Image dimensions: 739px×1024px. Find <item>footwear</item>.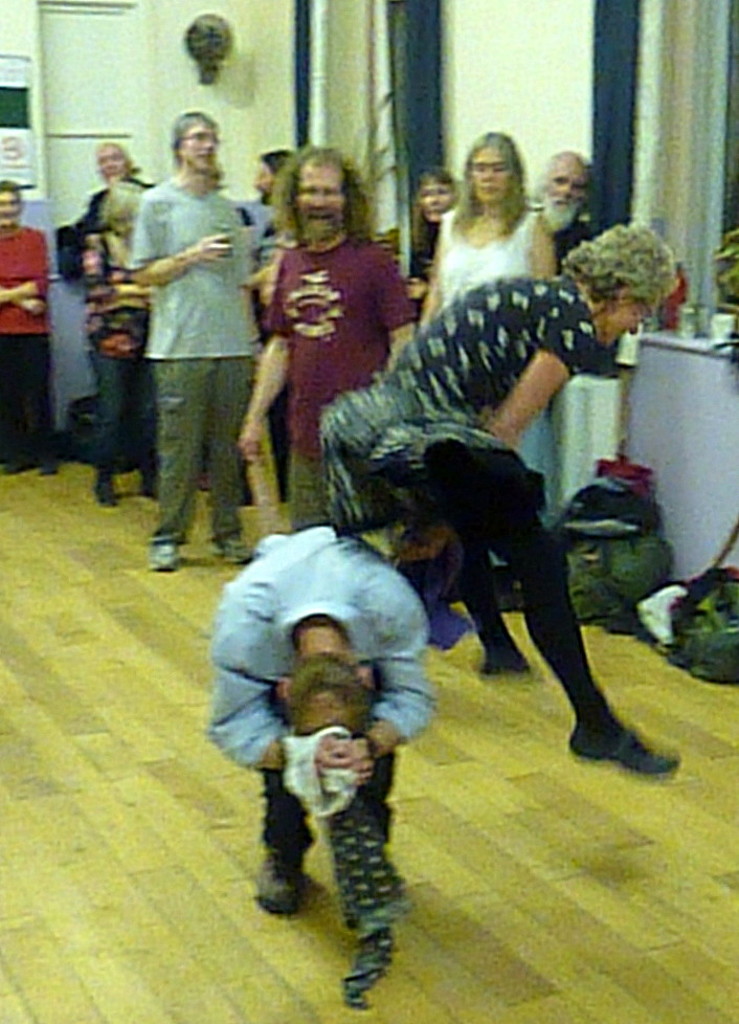
[x1=253, y1=849, x2=311, y2=922].
